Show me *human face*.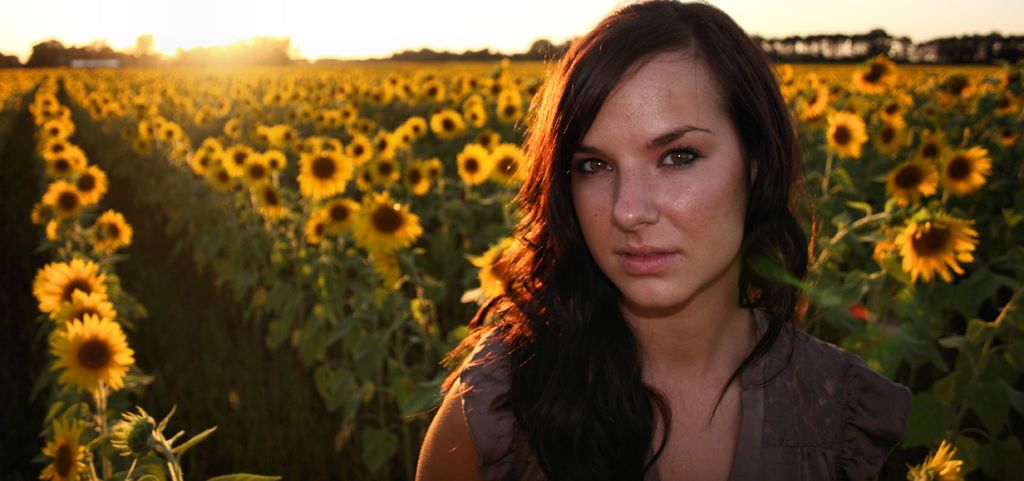
*human face* is here: Rect(568, 54, 748, 307).
